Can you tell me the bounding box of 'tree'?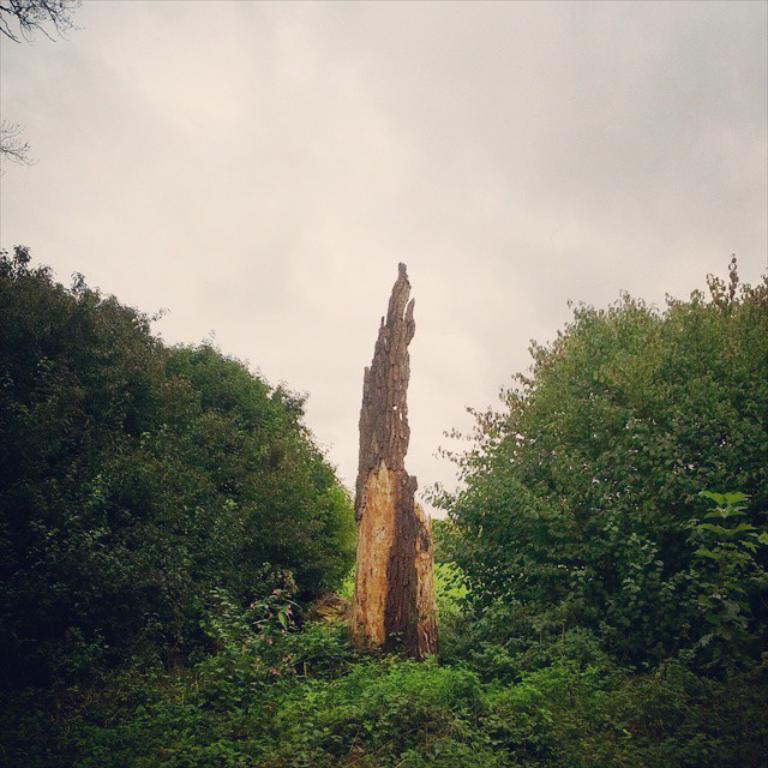
l=0, t=0, r=85, b=49.
